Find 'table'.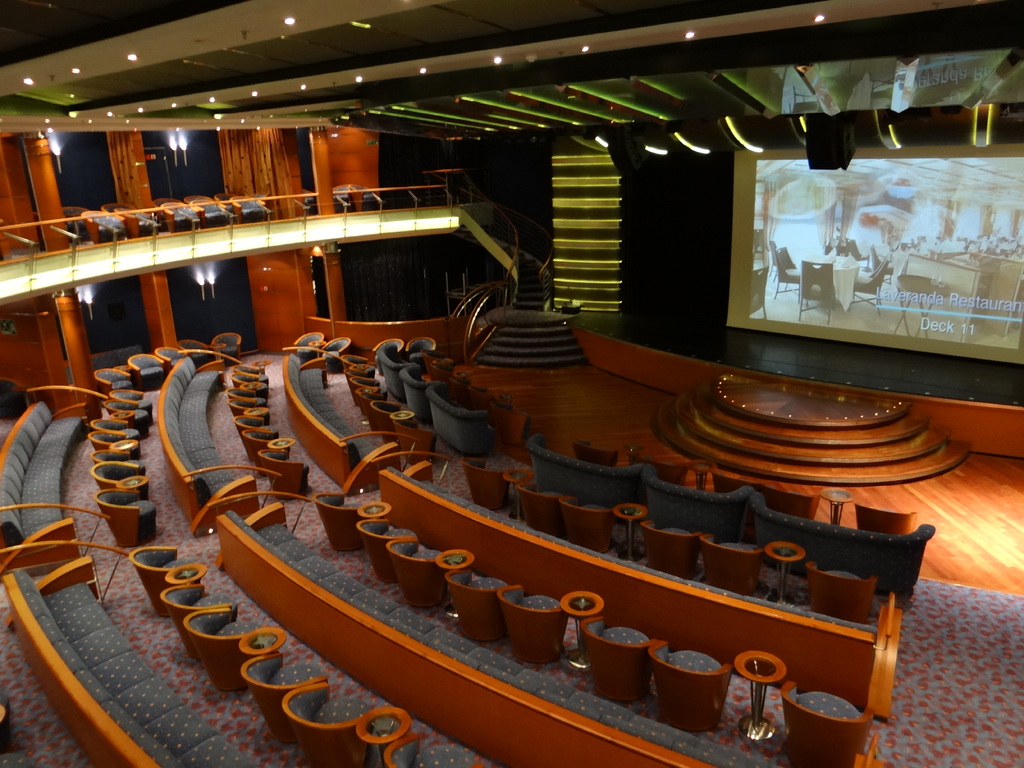
{"left": 732, "top": 648, "right": 788, "bottom": 744}.
